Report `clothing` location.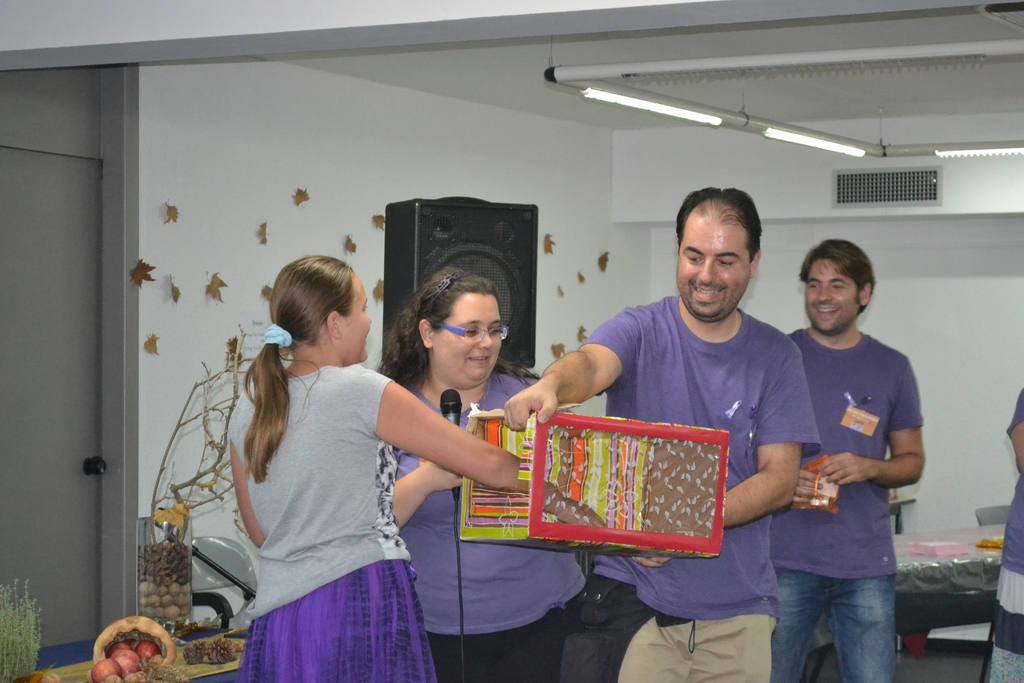
Report: x1=973 y1=388 x2=1023 y2=682.
